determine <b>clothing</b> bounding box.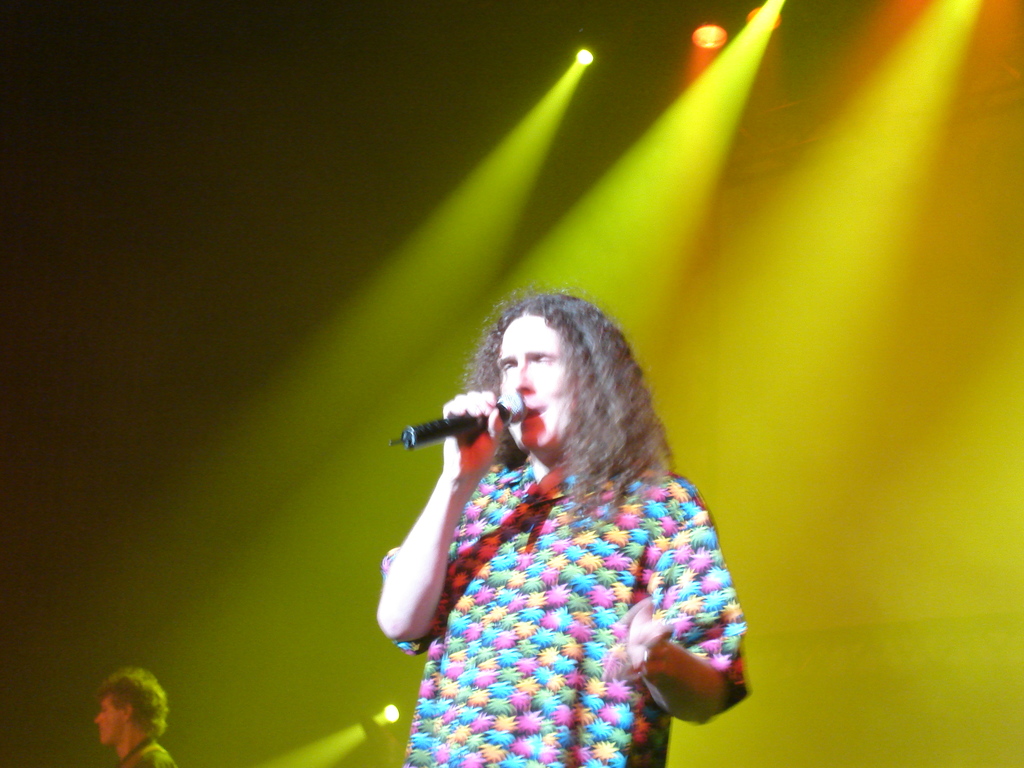
Determined: (376, 459, 761, 767).
